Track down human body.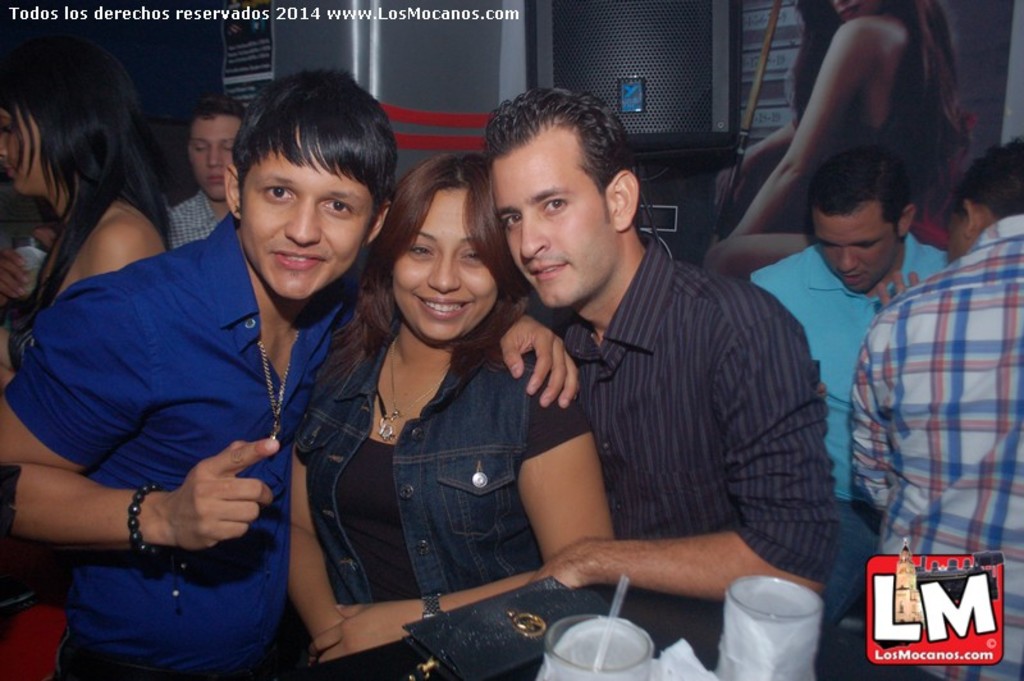
Tracked to x1=29 y1=69 x2=399 y2=663.
